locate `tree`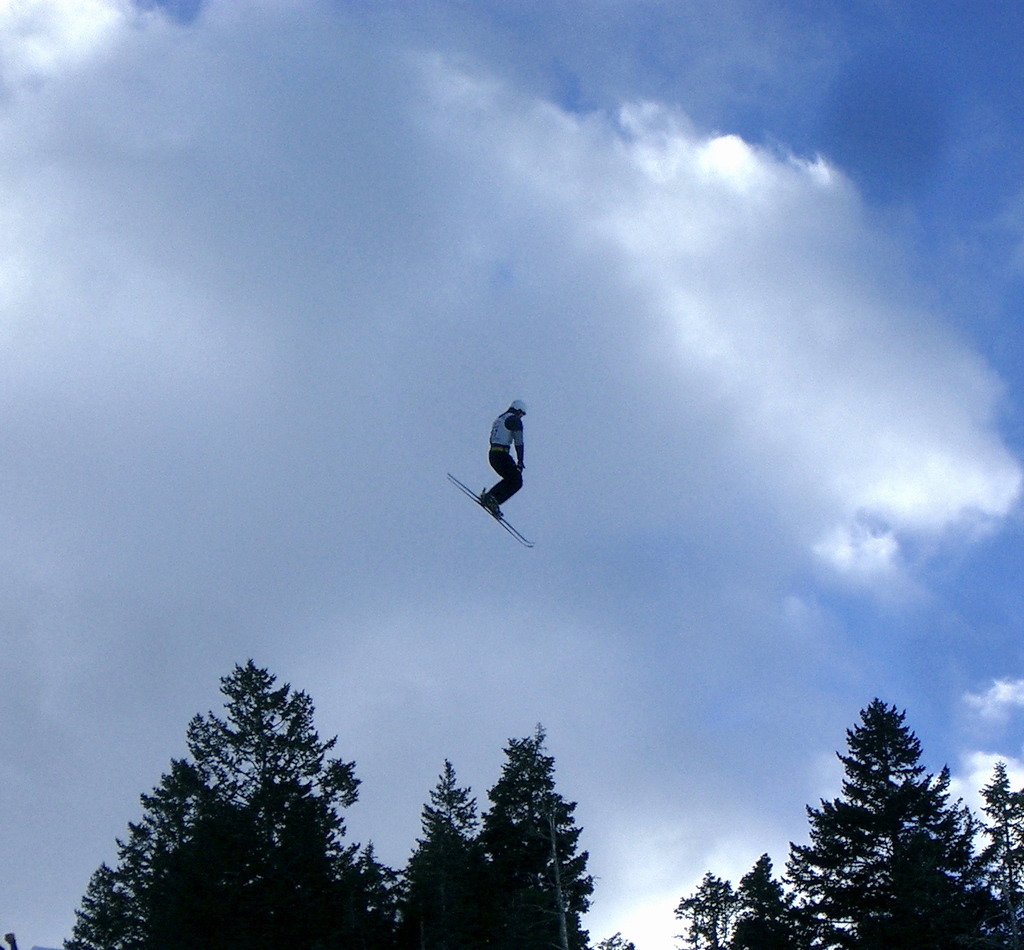
{"x1": 387, "y1": 732, "x2": 636, "y2": 949}
